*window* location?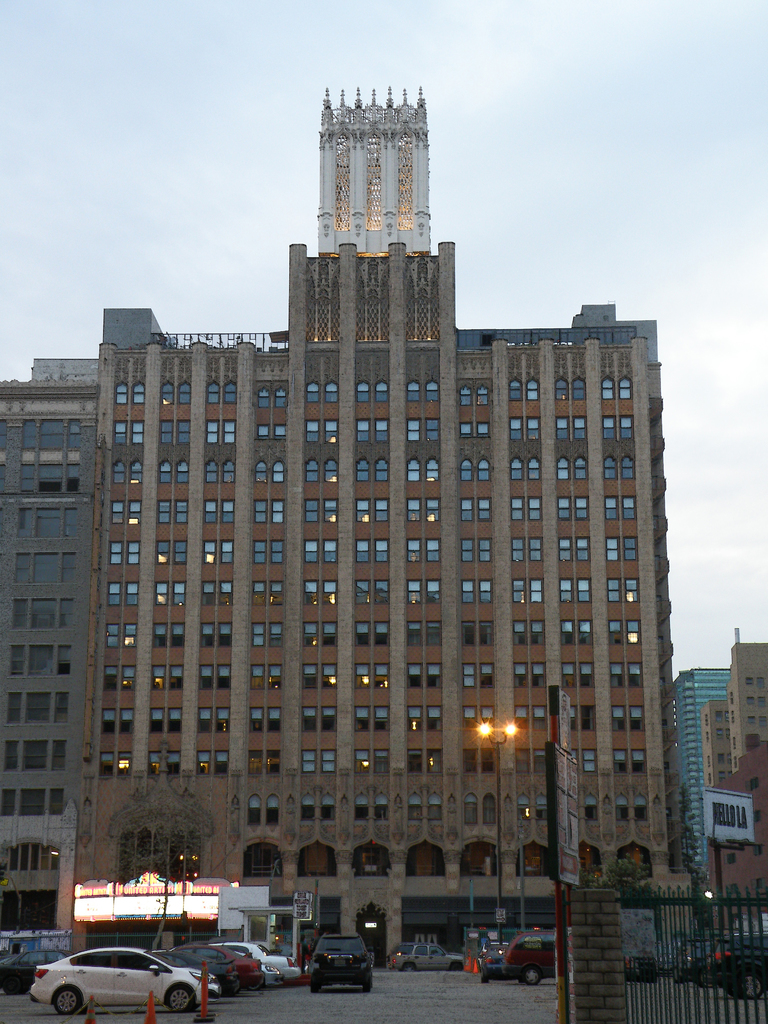
bbox=(423, 383, 439, 403)
